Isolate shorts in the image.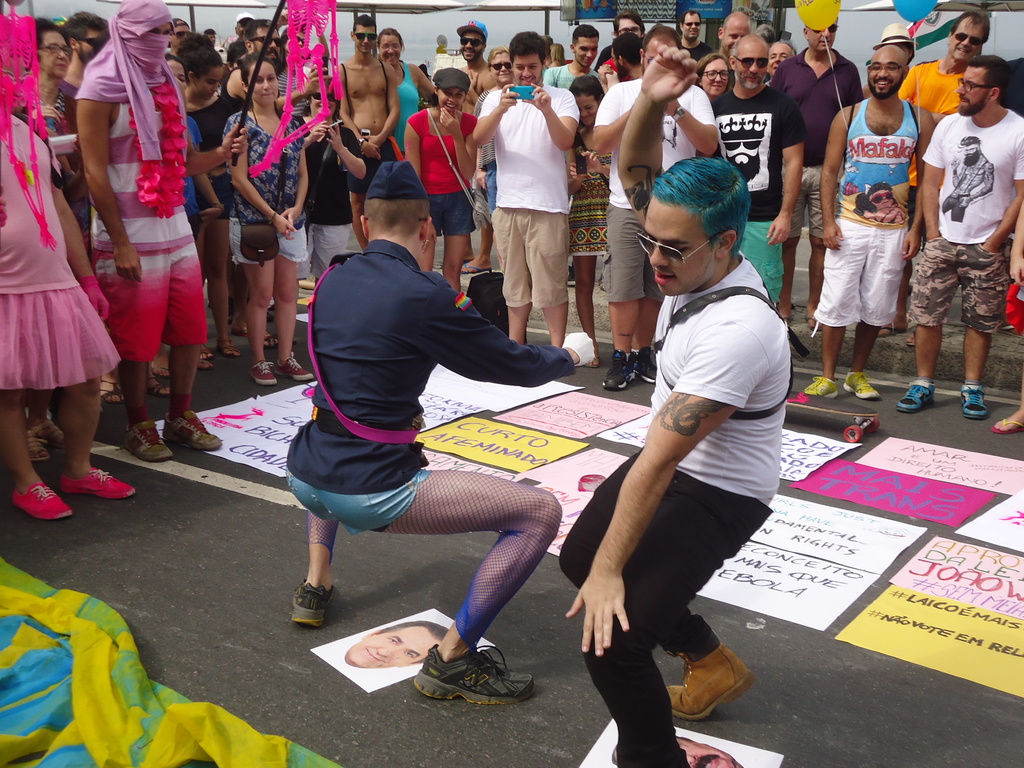
Isolated region: <region>788, 166, 842, 239</region>.
